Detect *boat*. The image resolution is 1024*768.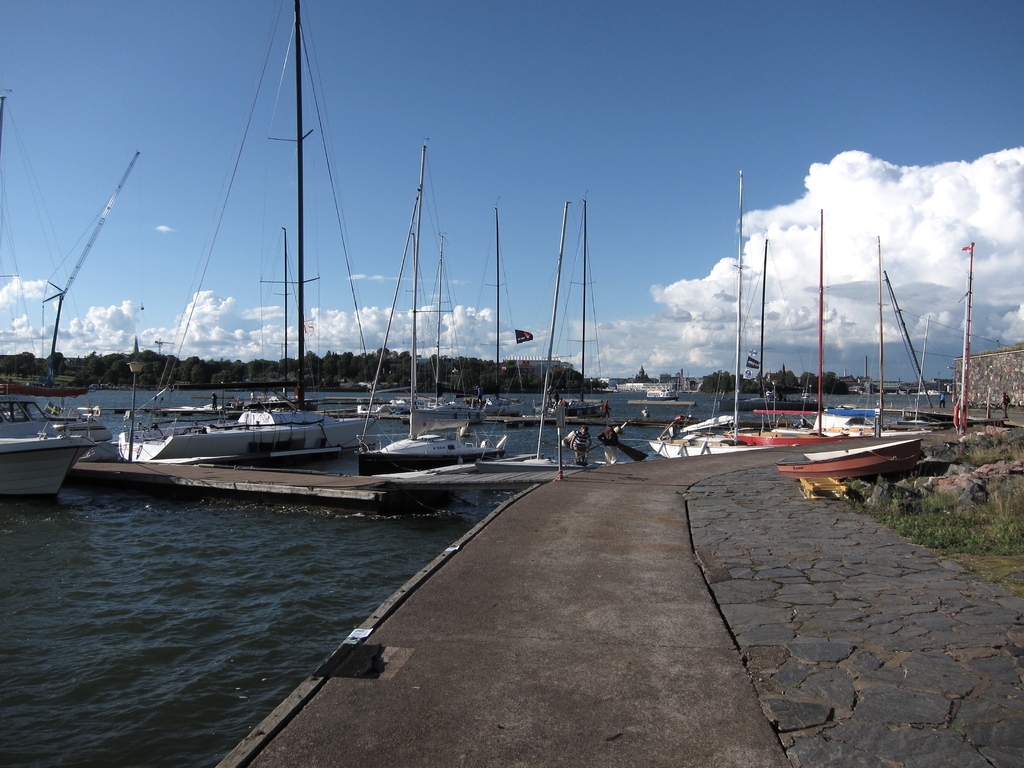
select_region(643, 382, 680, 401).
